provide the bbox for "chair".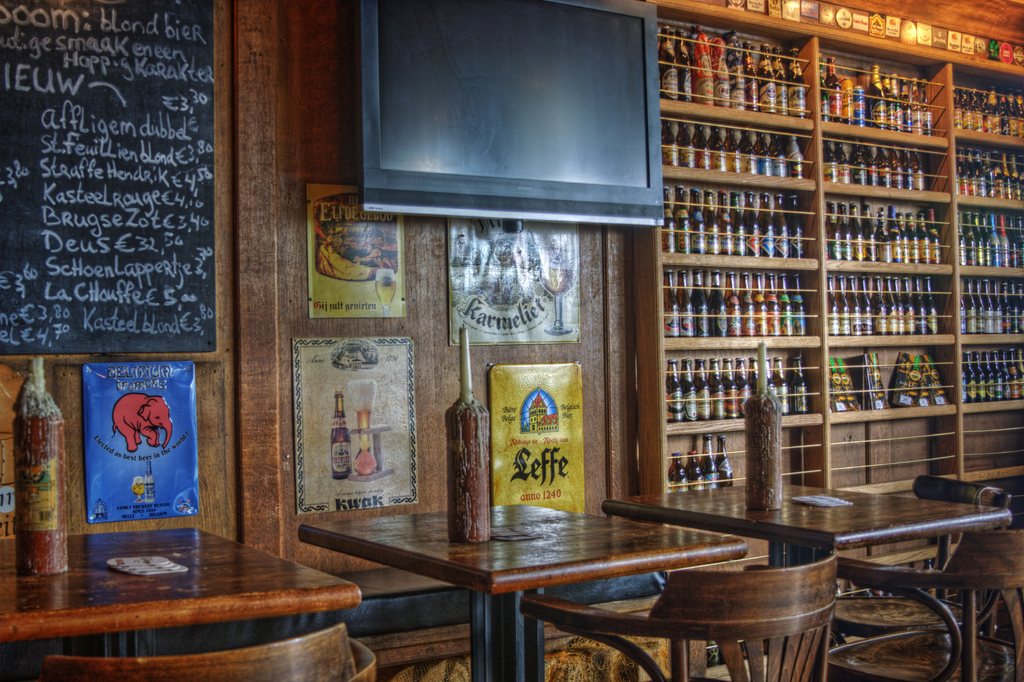
select_region(834, 528, 1023, 681).
